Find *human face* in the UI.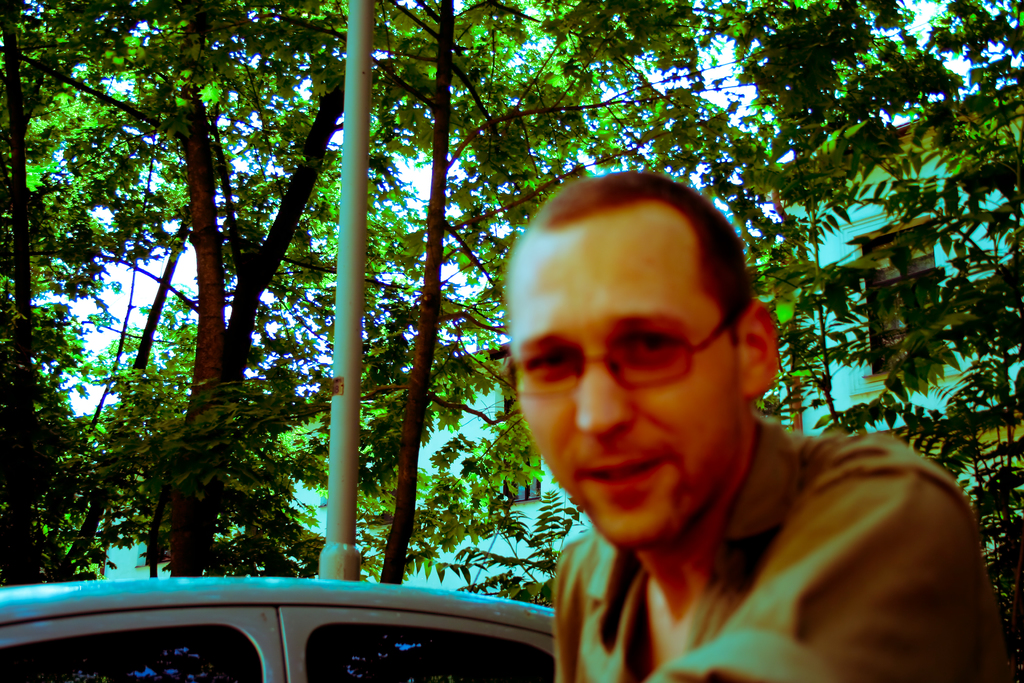
UI element at left=499, top=231, right=746, bottom=547.
